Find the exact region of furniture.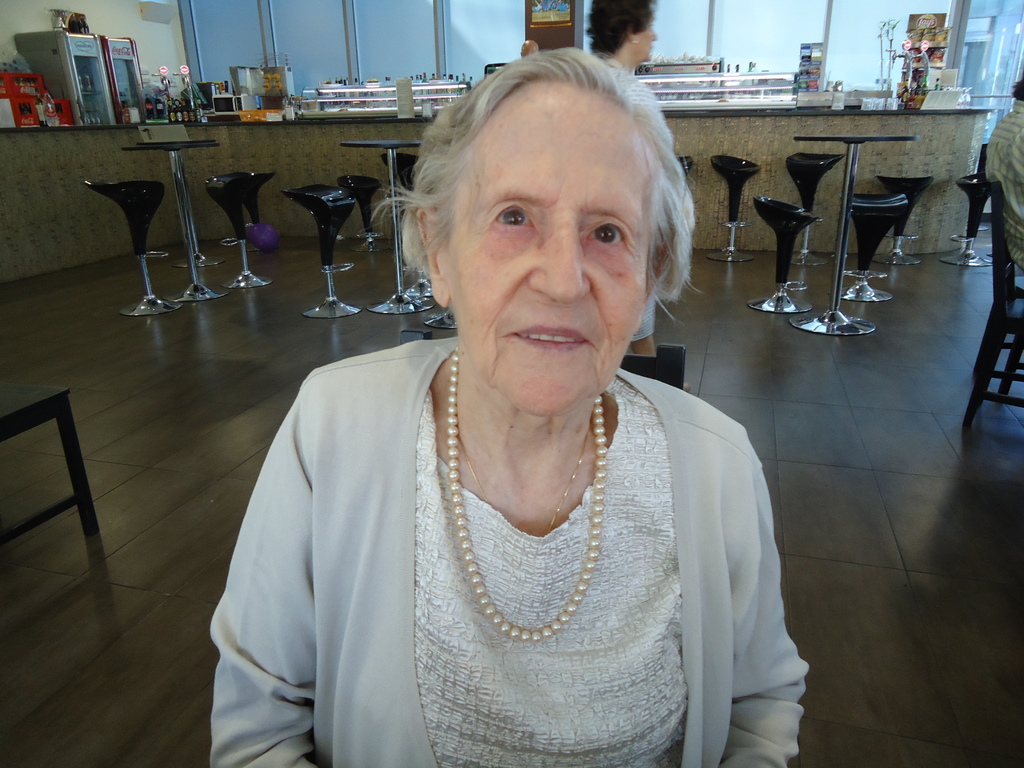
Exact region: (784,148,842,268).
